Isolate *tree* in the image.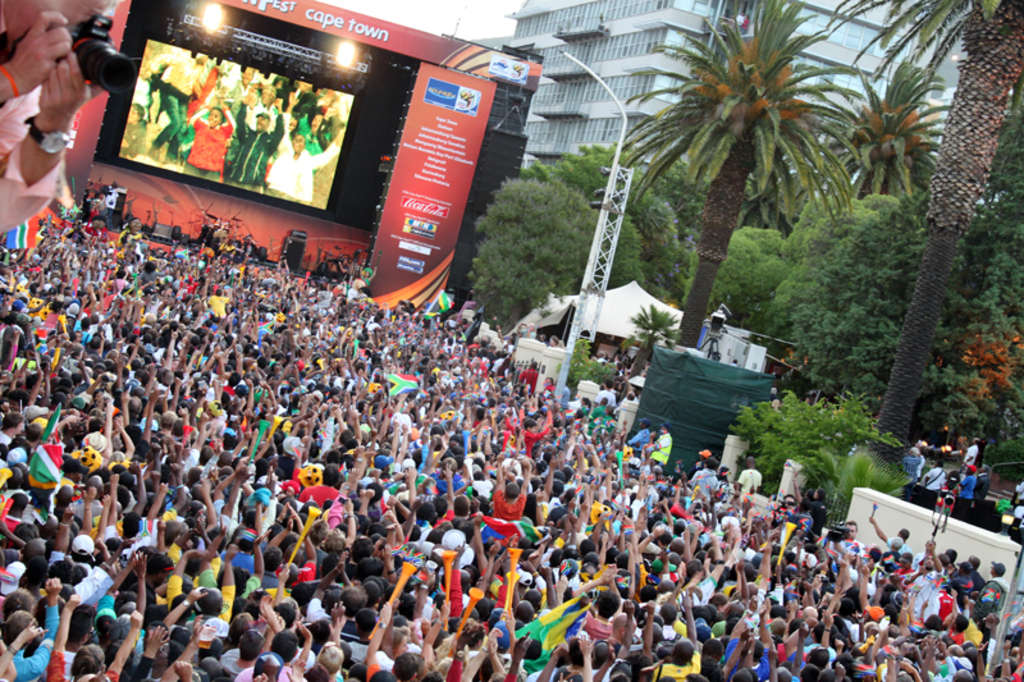
Isolated region: [823,0,1023,498].
